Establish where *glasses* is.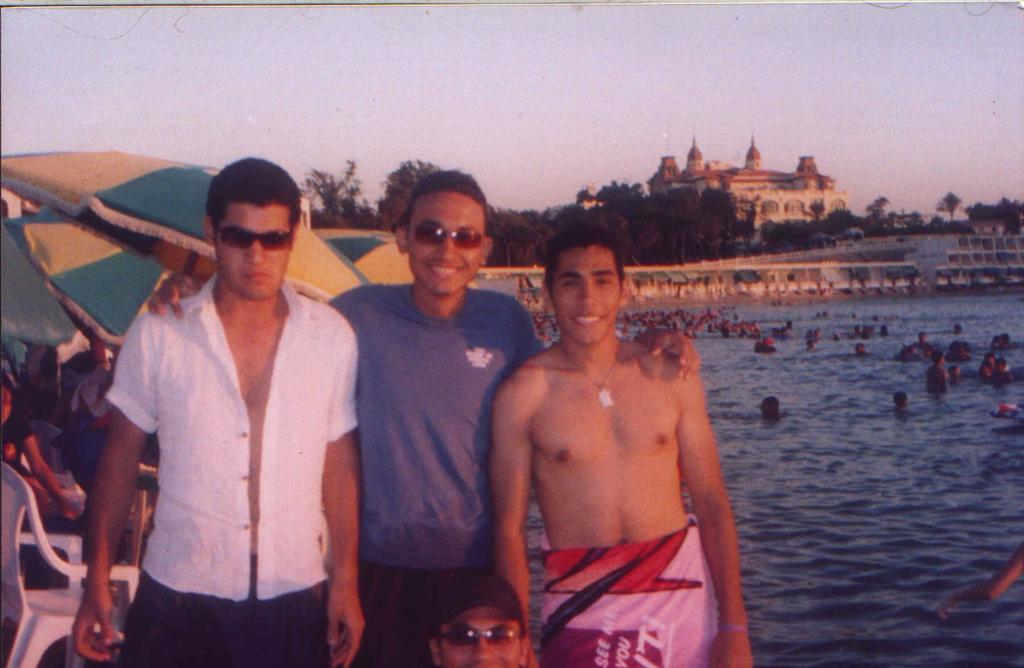
Established at select_region(403, 223, 491, 256).
